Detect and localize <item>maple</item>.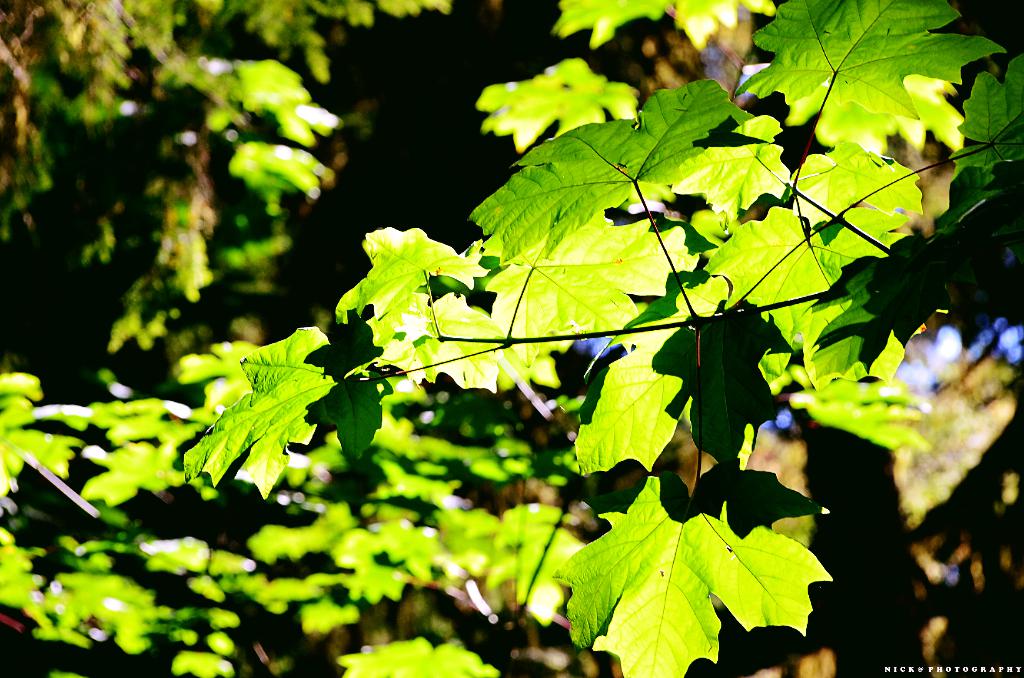
Localized at {"x1": 942, "y1": 41, "x2": 1023, "y2": 183}.
